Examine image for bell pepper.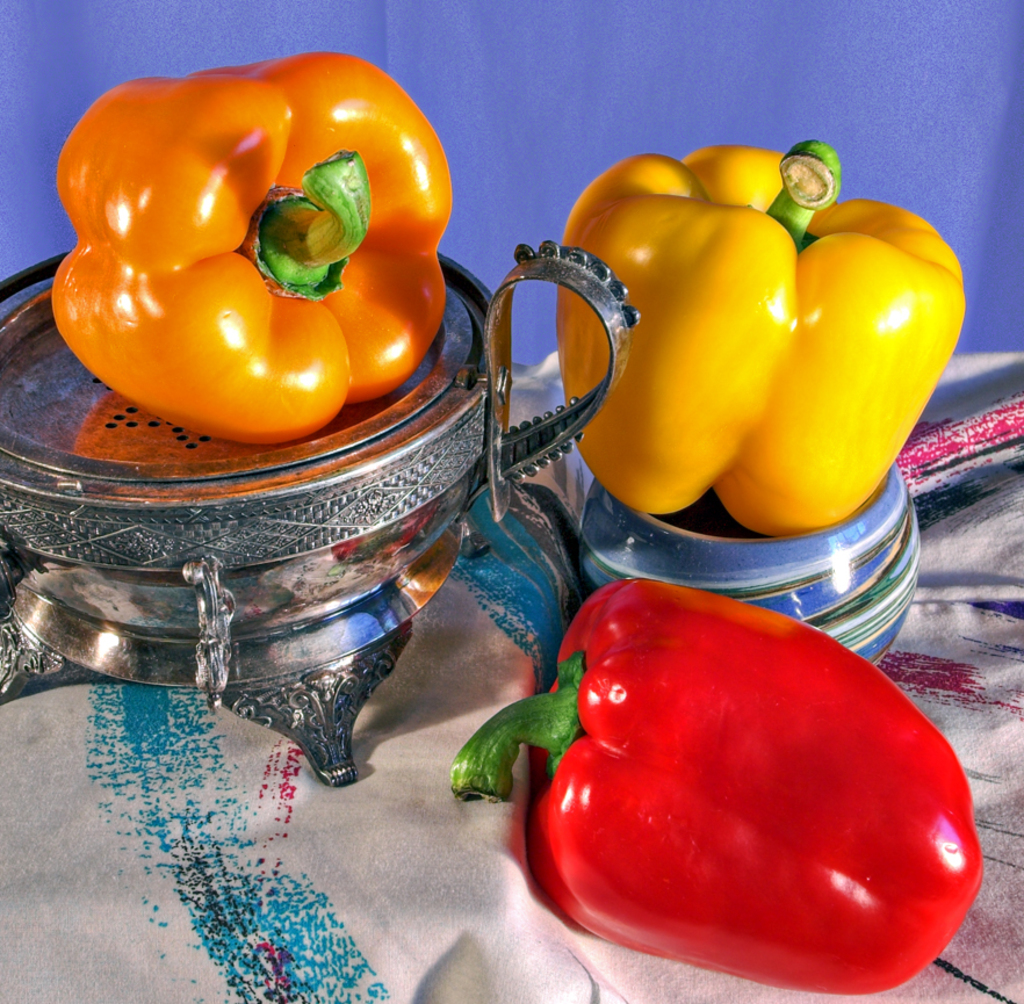
Examination result: <region>50, 57, 459, 449</region>.
